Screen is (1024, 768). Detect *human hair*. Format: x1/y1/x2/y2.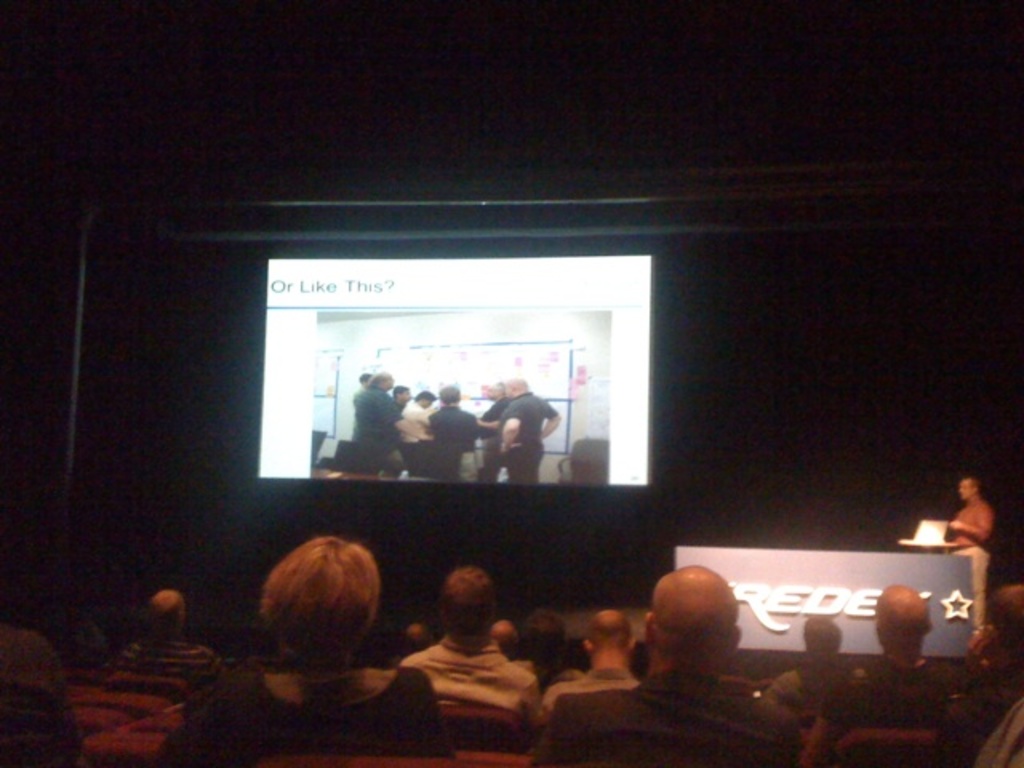
371/370/389/386.
